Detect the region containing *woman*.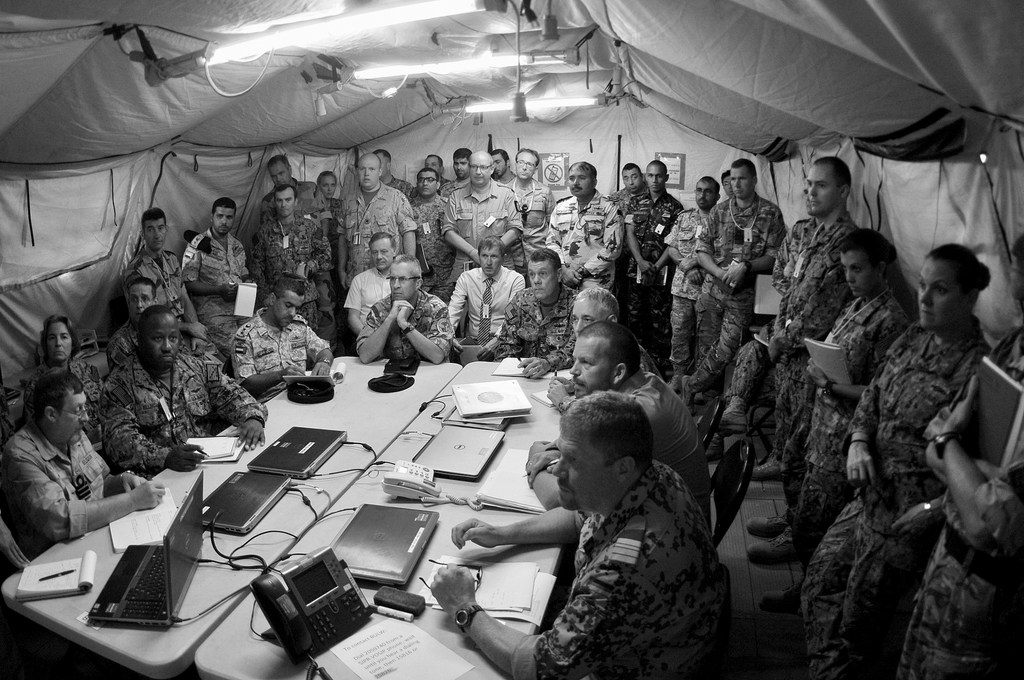
305 162 346 274.
